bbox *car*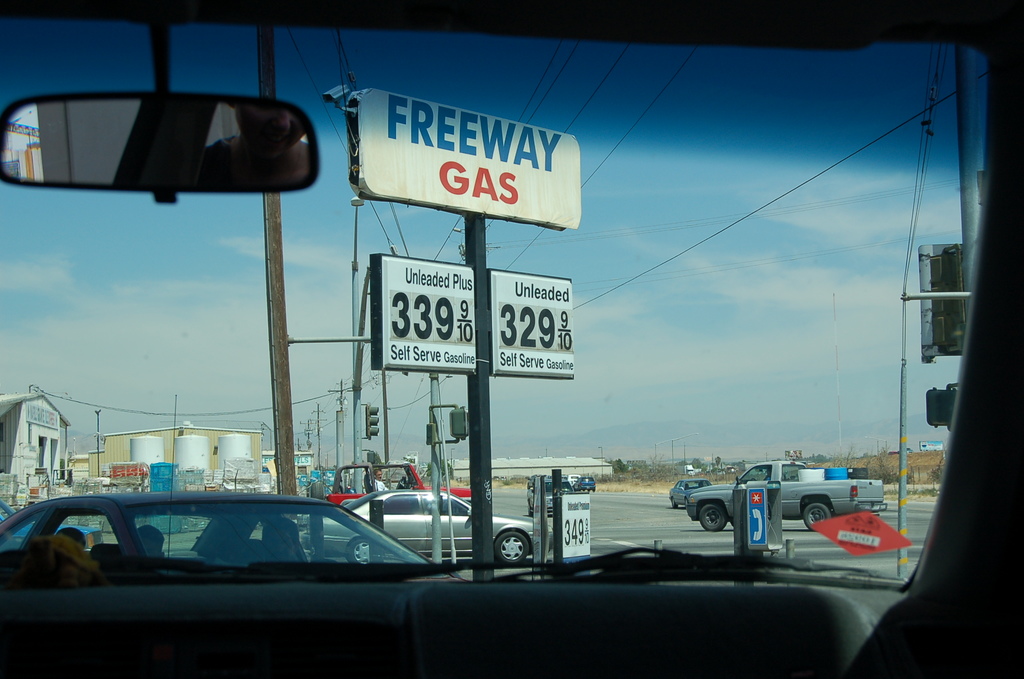
l=296, t=490, r=554, b=568
